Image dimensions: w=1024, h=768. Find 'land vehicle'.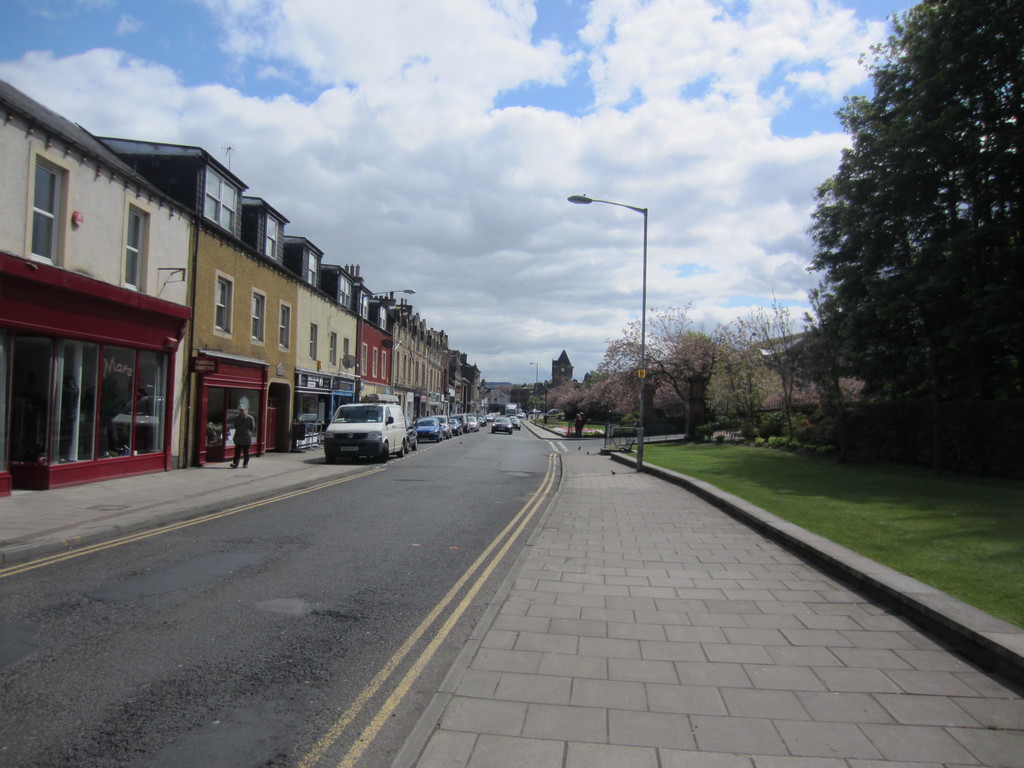
477, 417, 484, 426.
